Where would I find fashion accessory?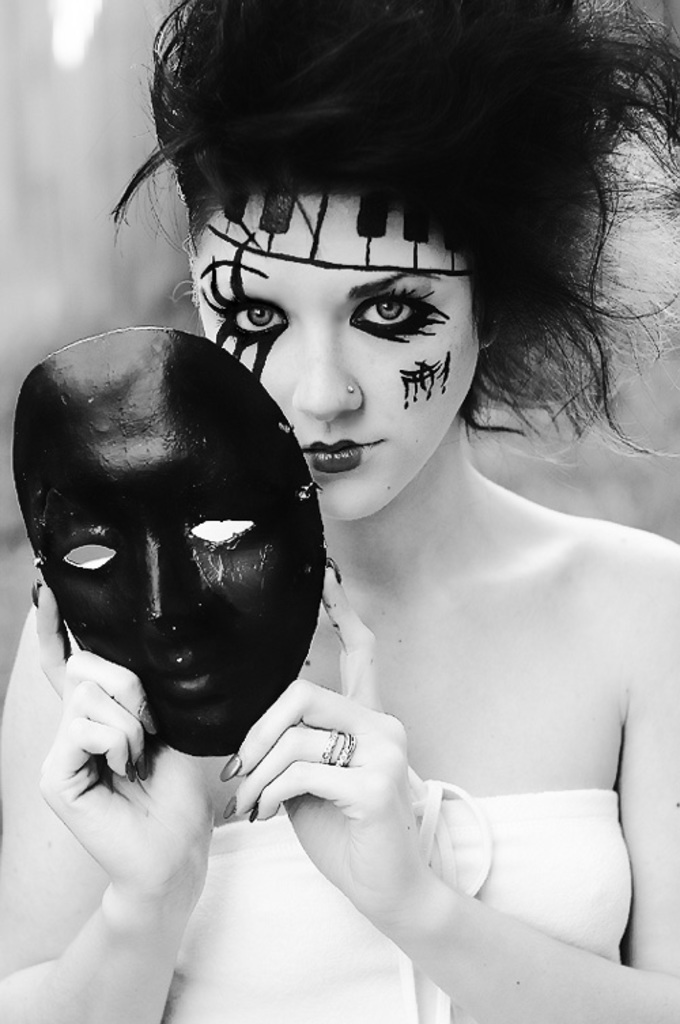
At crop(219, 751, 239, 778).
